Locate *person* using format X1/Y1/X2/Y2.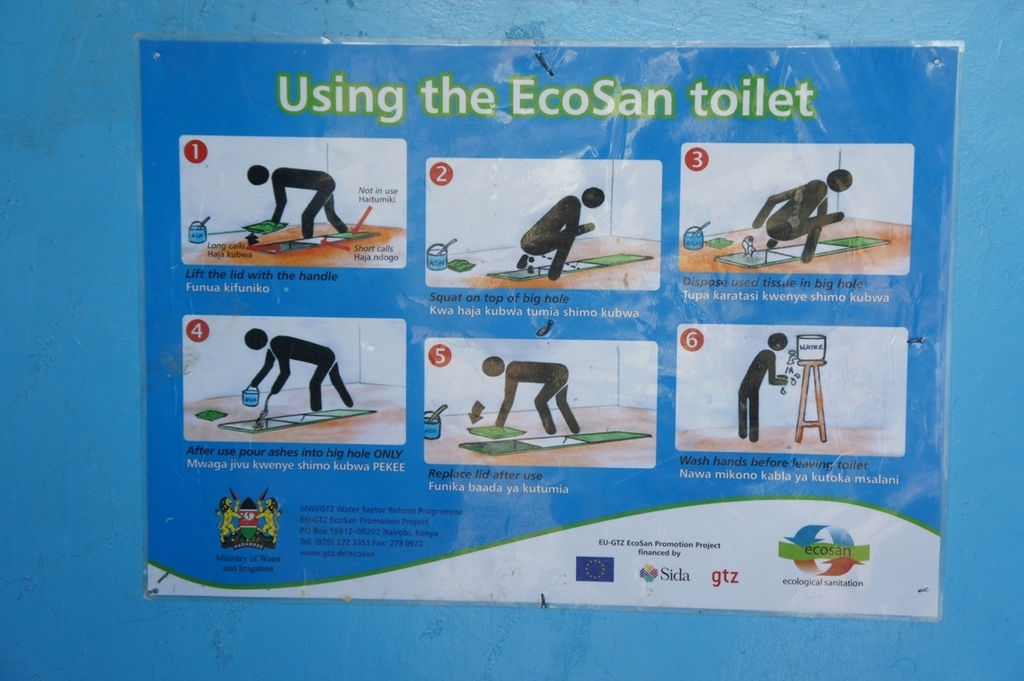
524/187/606/278.
